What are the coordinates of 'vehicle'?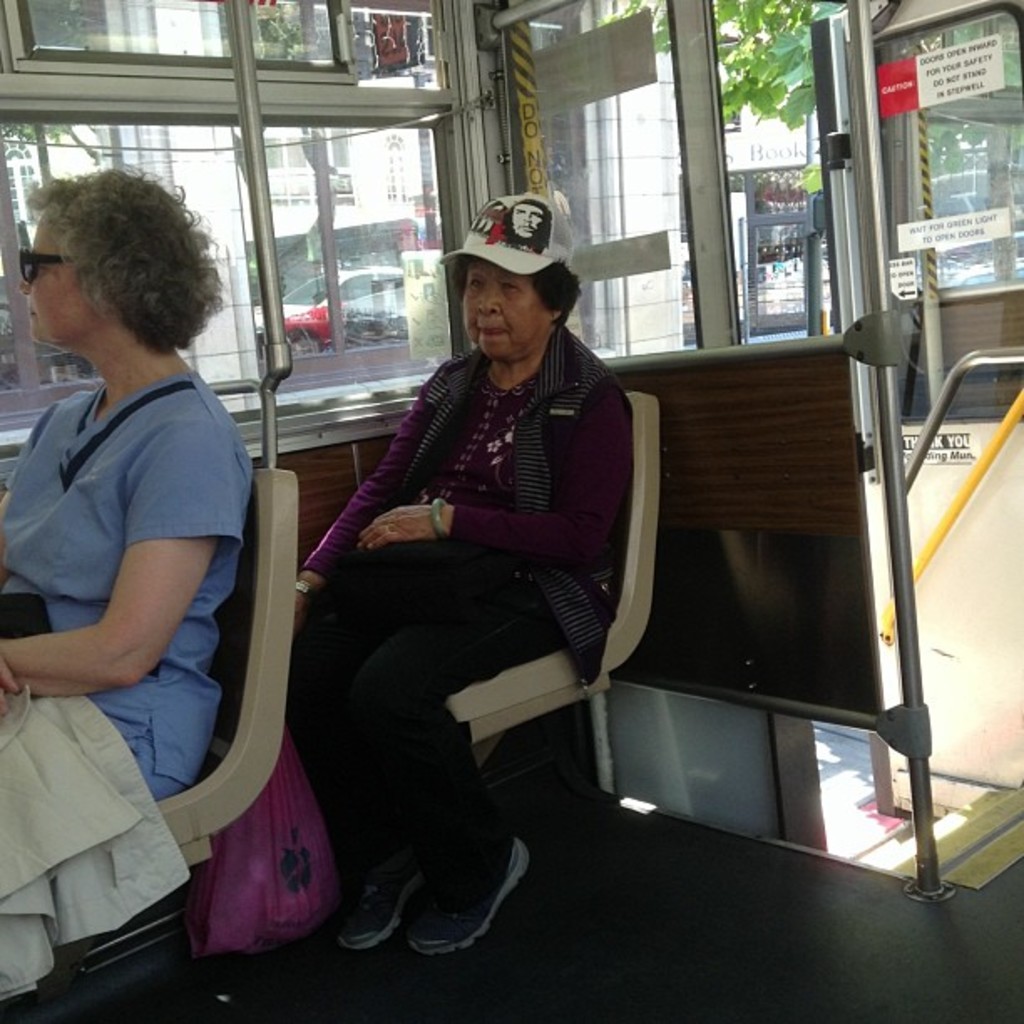
crop(239, 261, 413, 336).
